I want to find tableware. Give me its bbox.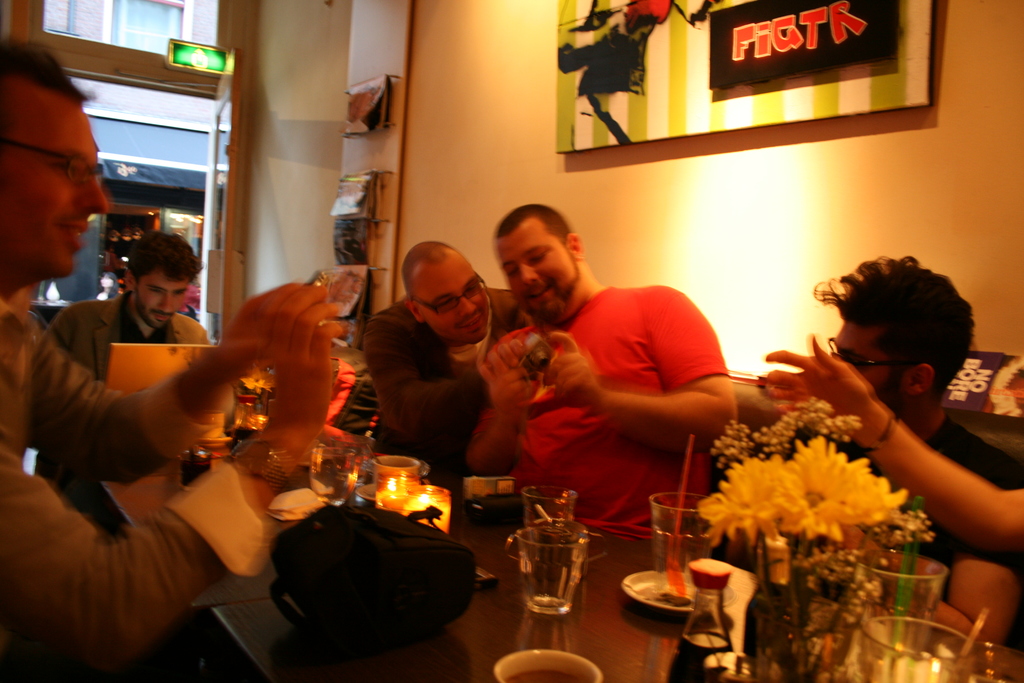
select_region(621, 567, 736, 610).
